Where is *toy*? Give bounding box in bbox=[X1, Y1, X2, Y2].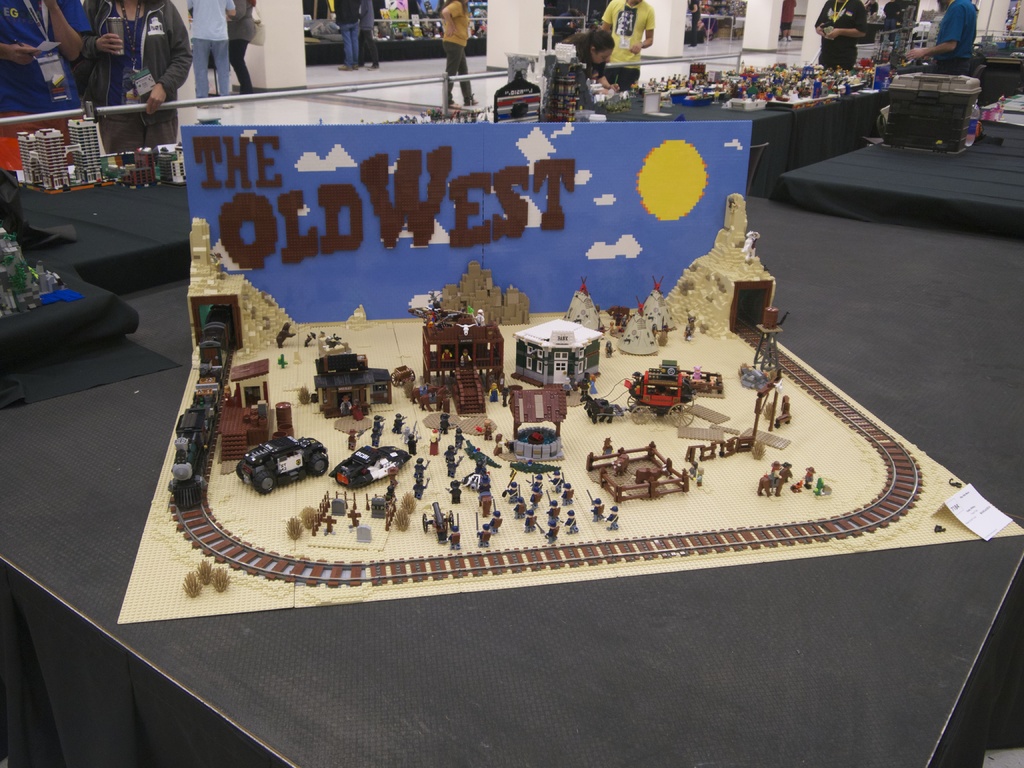
bbox=[0, 230, 63, 319].
